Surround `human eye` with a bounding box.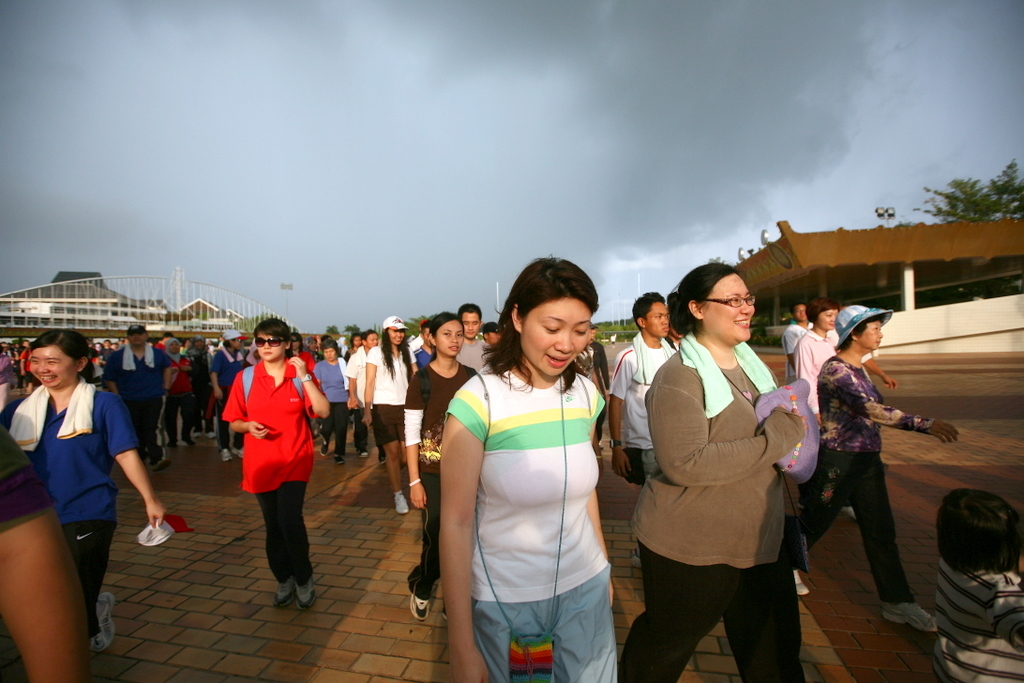
l=653, t=309, r=664, b=320.
